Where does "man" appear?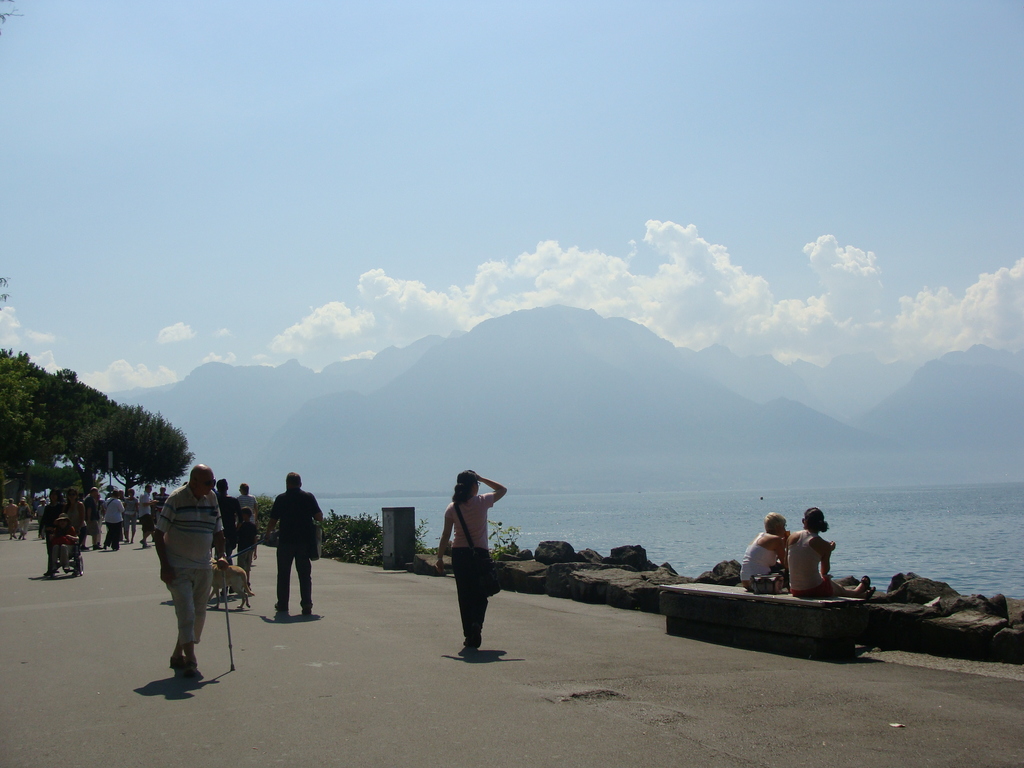
Appears at bbox=(137, 456, 245, 688).
